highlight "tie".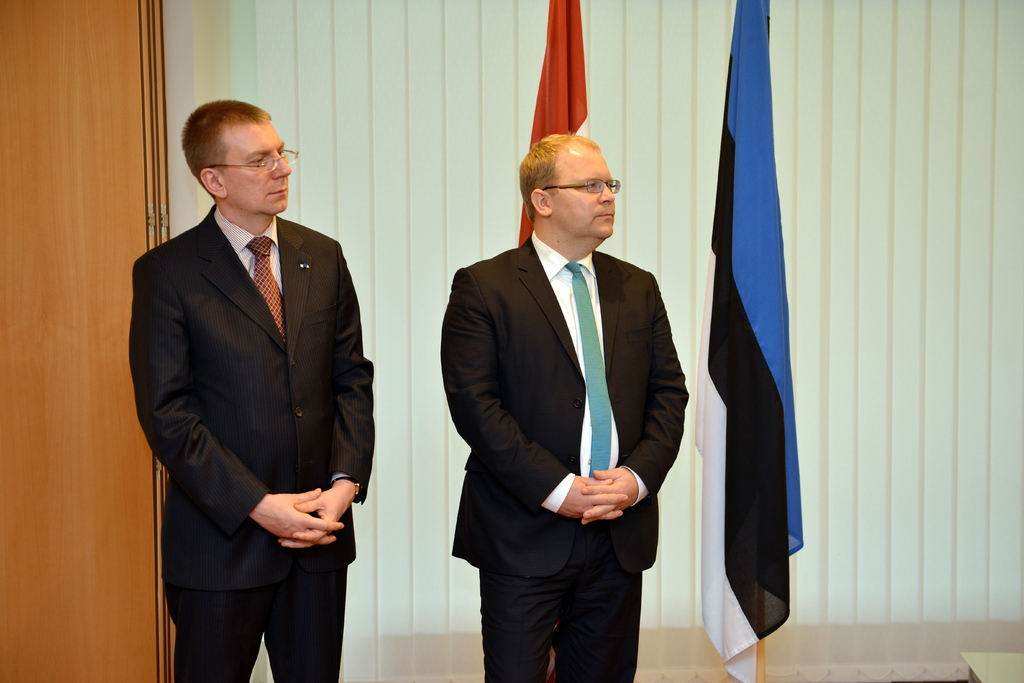
Highlighted region: box=[248, 240, 286, 334].
